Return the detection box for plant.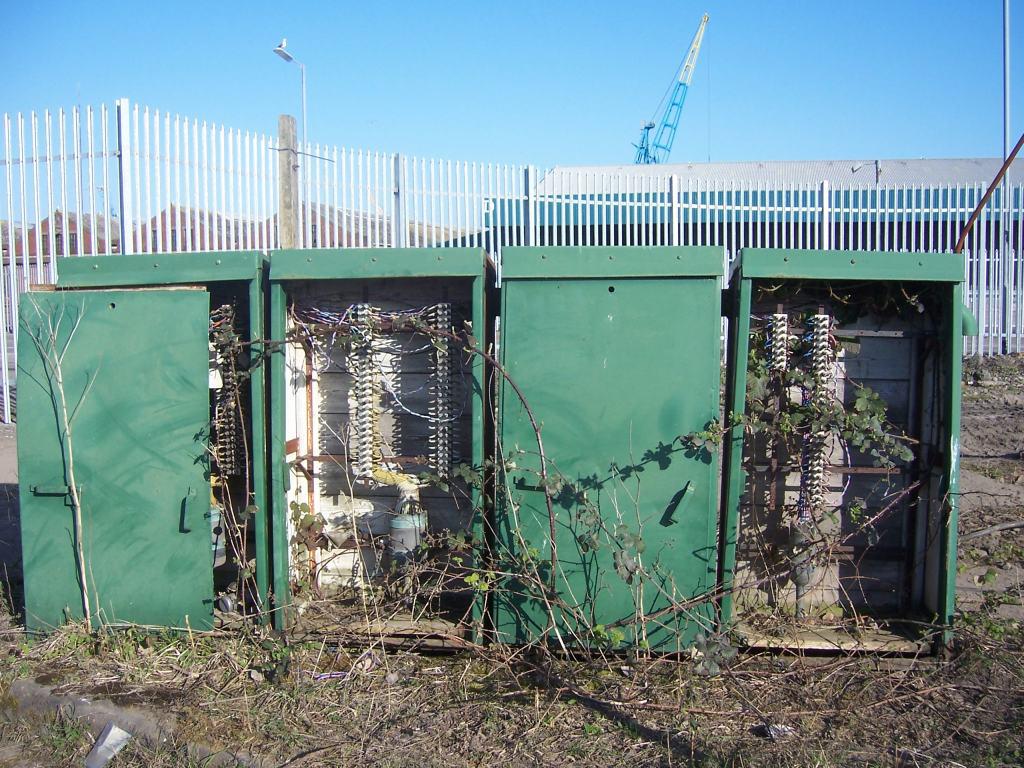
{"left": 955, "top": 508, "right": 1023, "bottom": 574}.
